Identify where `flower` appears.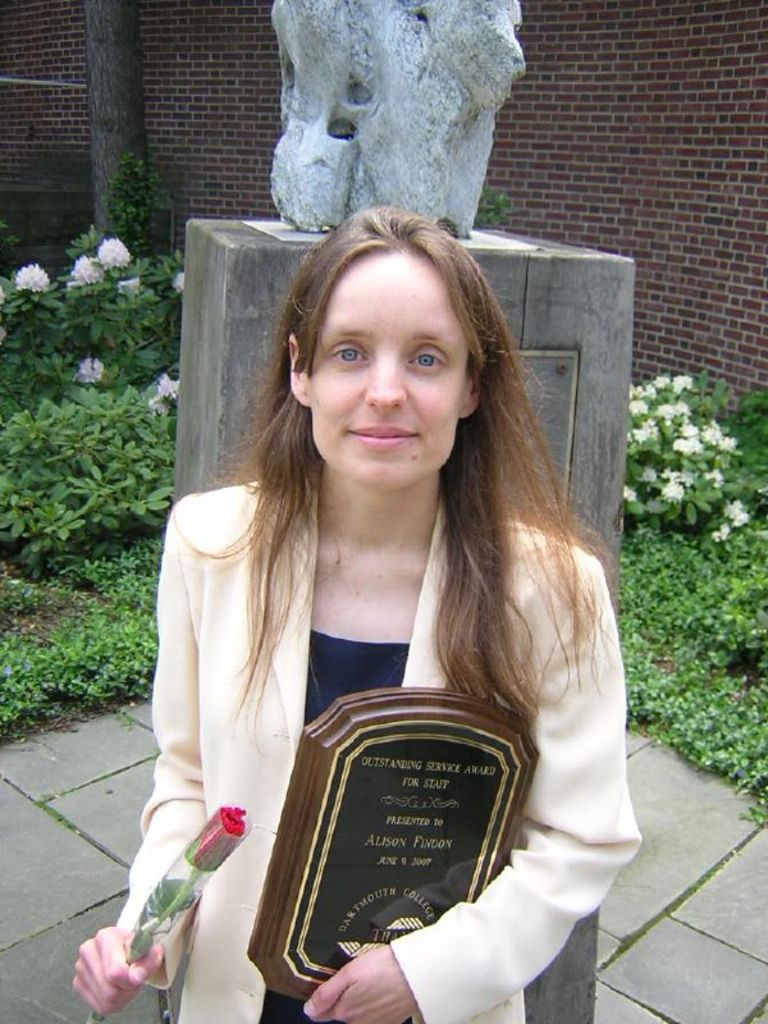
Appears at crop(172, 270, 182, 292).
